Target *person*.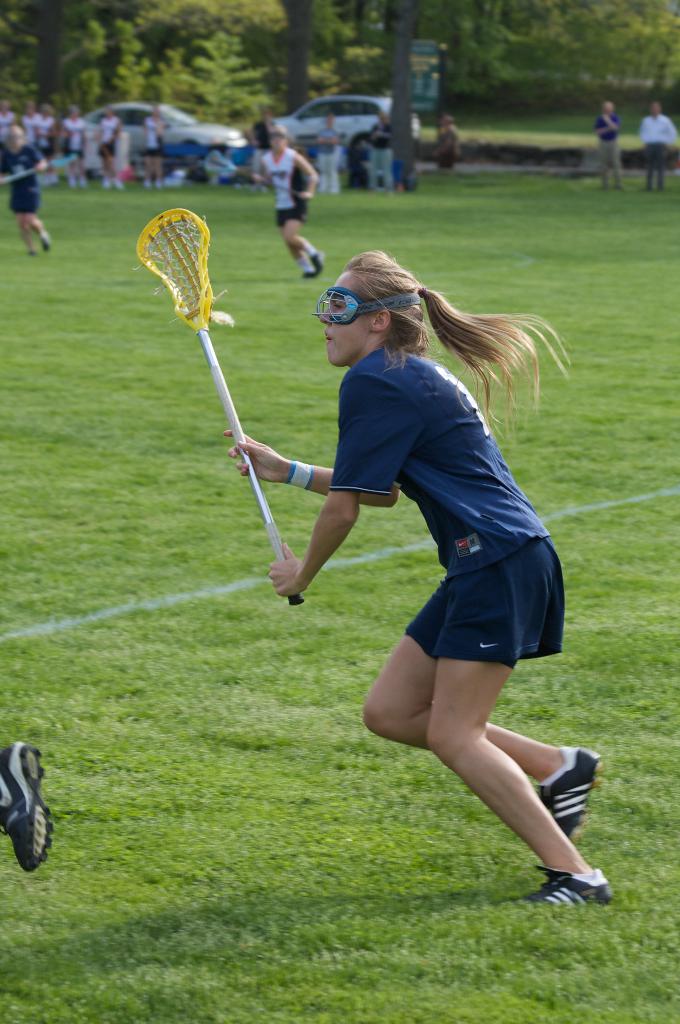
Target region: box(292, 197, 576, 932).
